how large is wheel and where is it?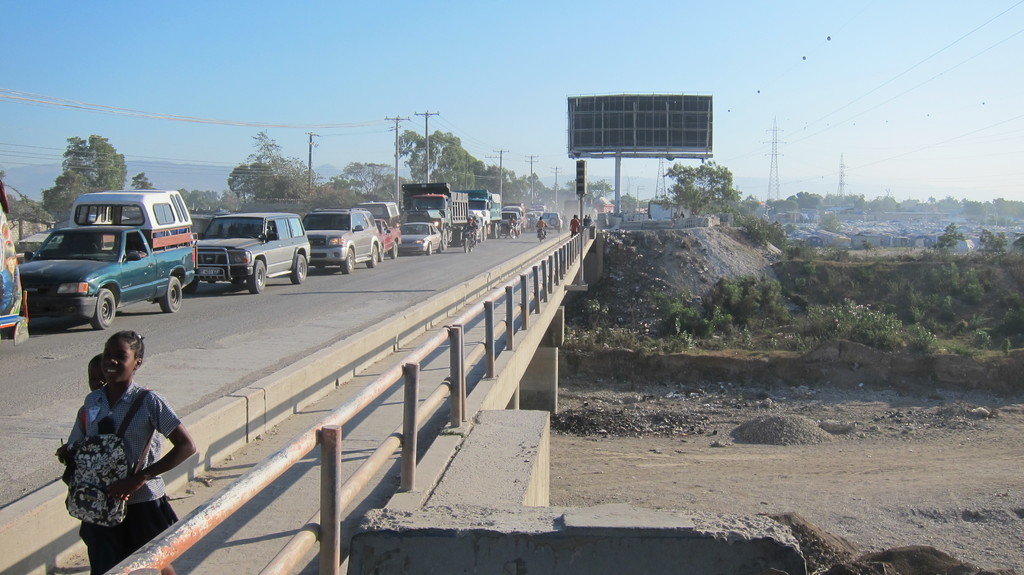
Bounding box: 470 245 474 251.
